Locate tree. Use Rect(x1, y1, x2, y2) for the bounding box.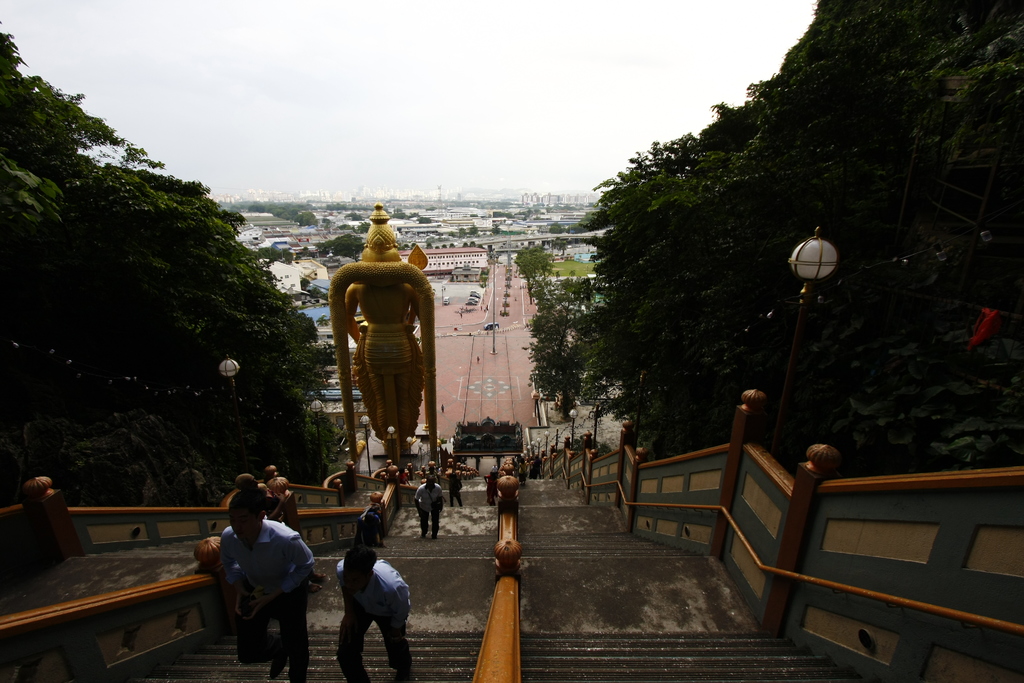
Rect(515, 208, 520, 217).
